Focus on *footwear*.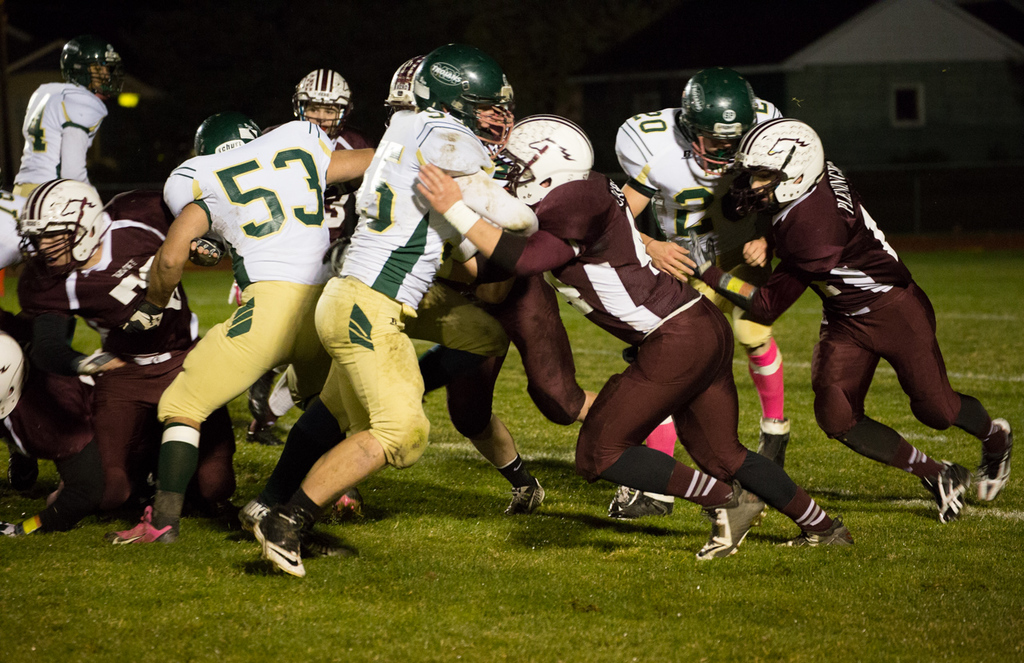
Focused at bbox(503, 476, 546, 514).
